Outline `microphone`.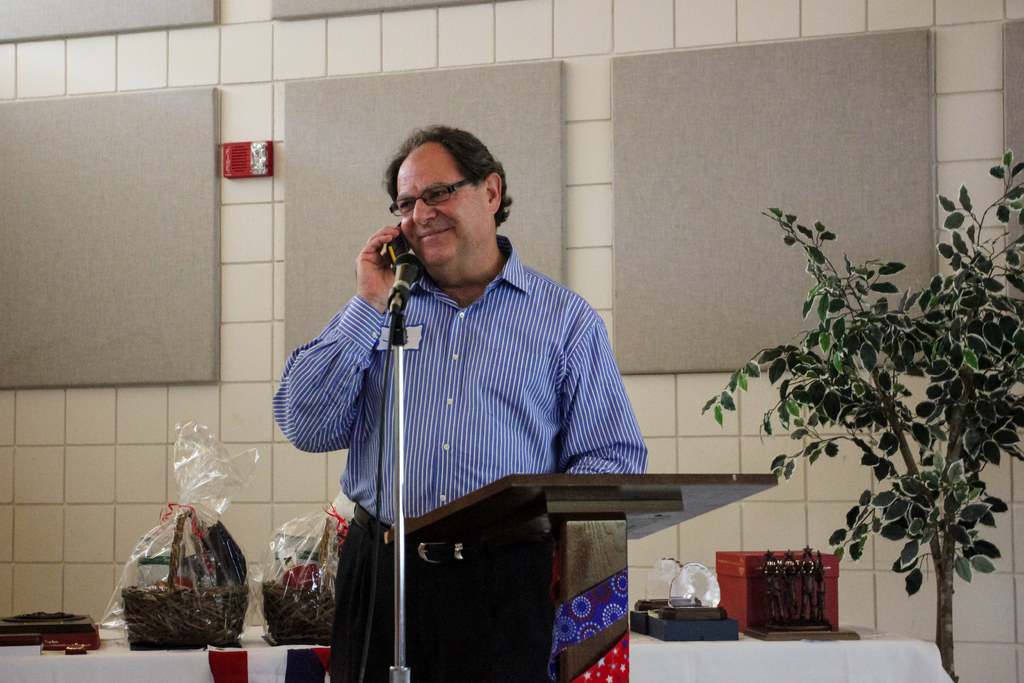
Outline: [x1=386, y1=254, x2=423, y2=308].
